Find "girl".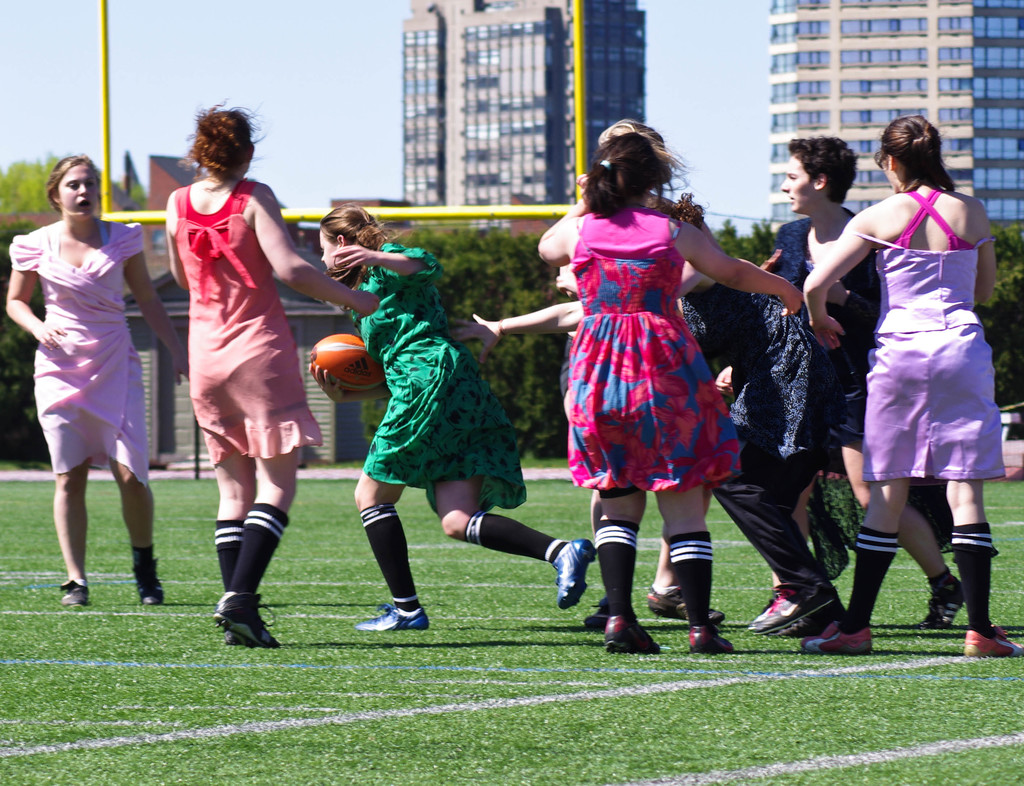
select_region(537, 115, 803, 655).
